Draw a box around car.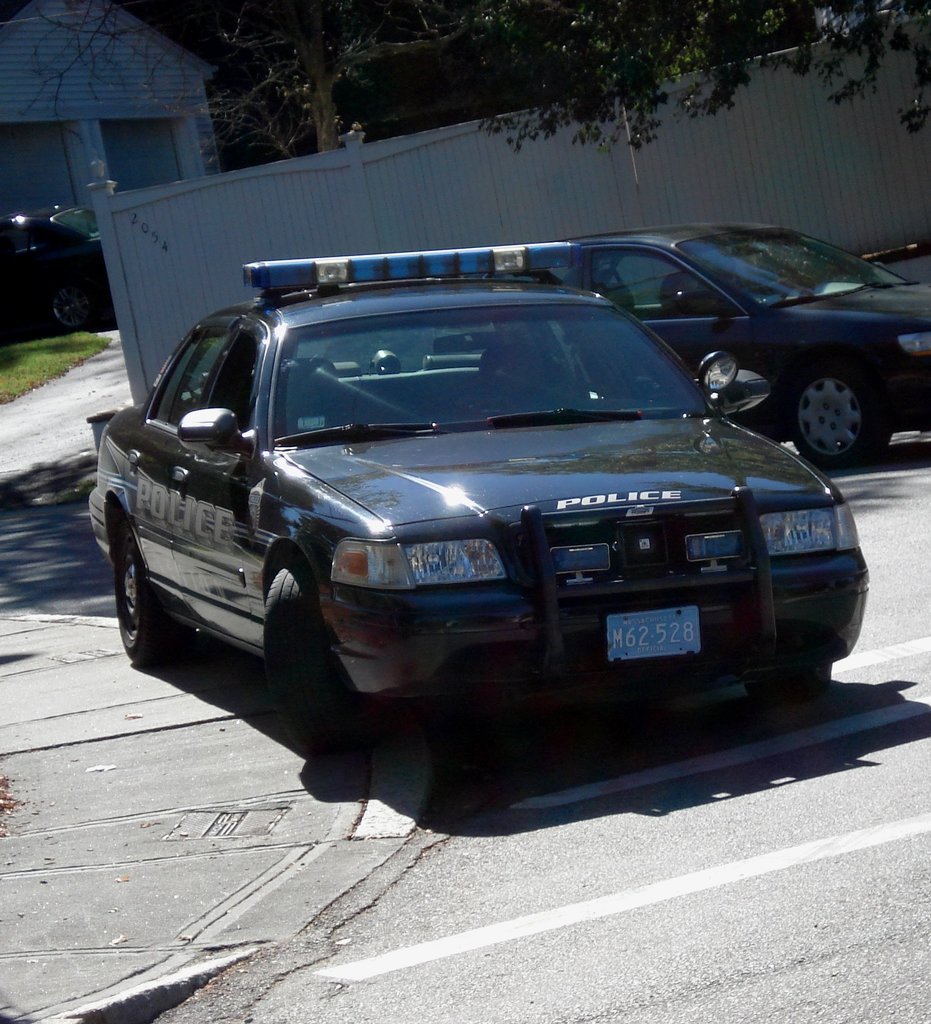
(0,207,120,330).
